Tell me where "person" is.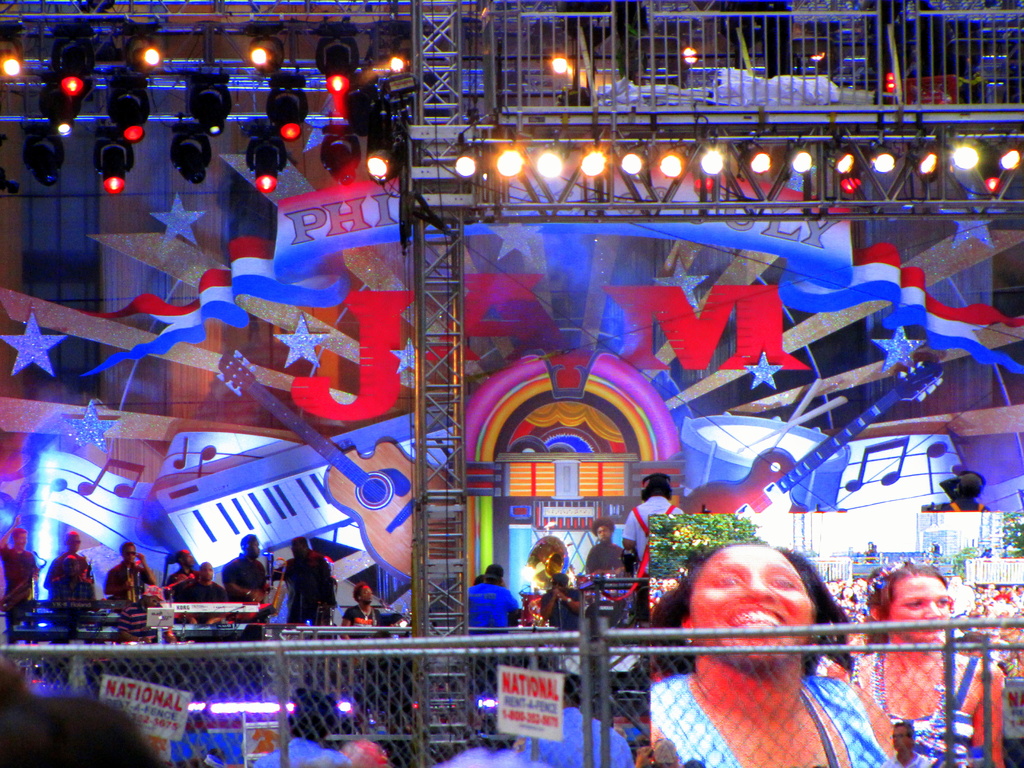
"person" is at rect(269, 532, 337, 635).
